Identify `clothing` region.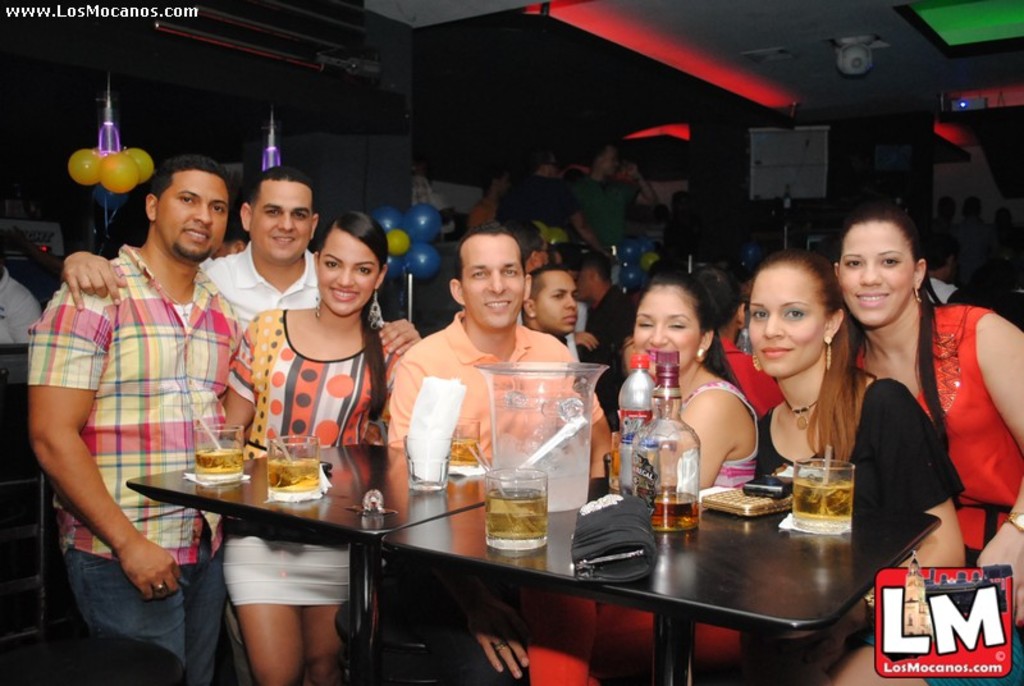
Region: (x1=842, y1=296, x2=1023, y2=685).
